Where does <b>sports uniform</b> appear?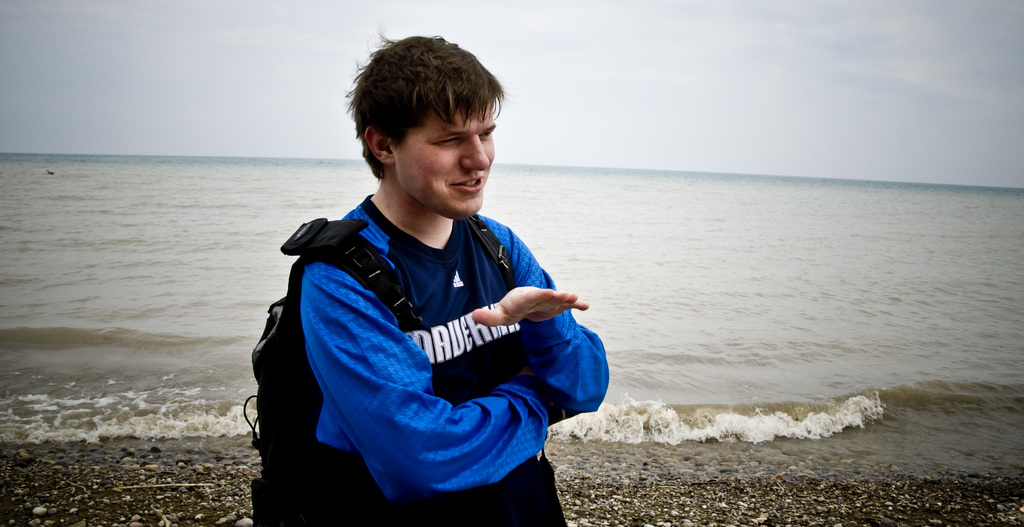
Appears at <region>301, 193, 610, 506</region>.
